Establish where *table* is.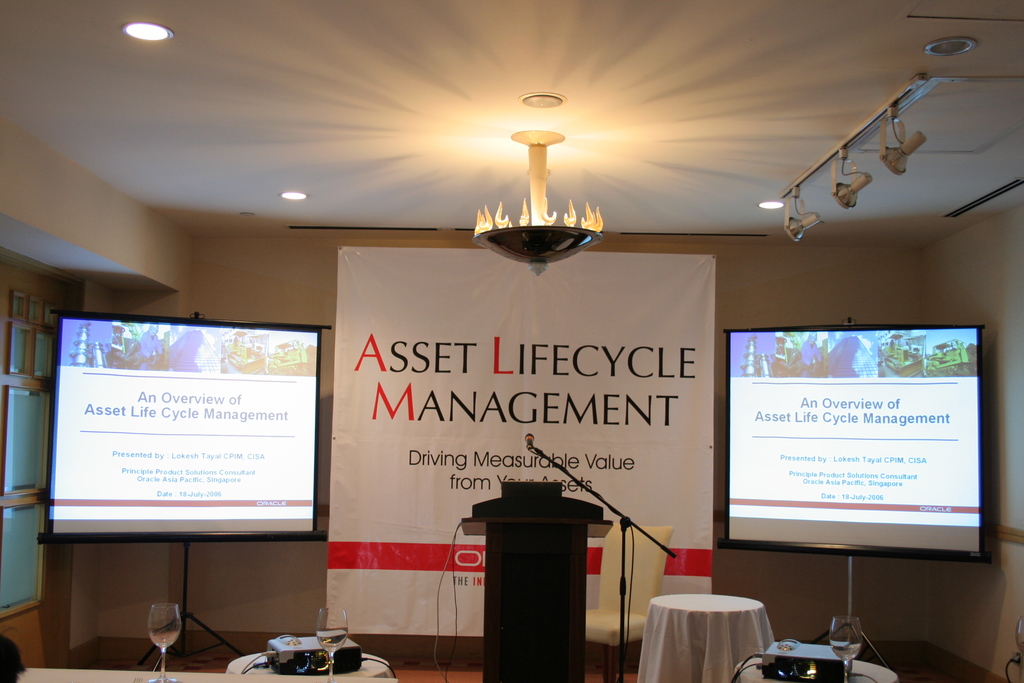
Established at (left=735, top=658, right=897, bottom=682).
